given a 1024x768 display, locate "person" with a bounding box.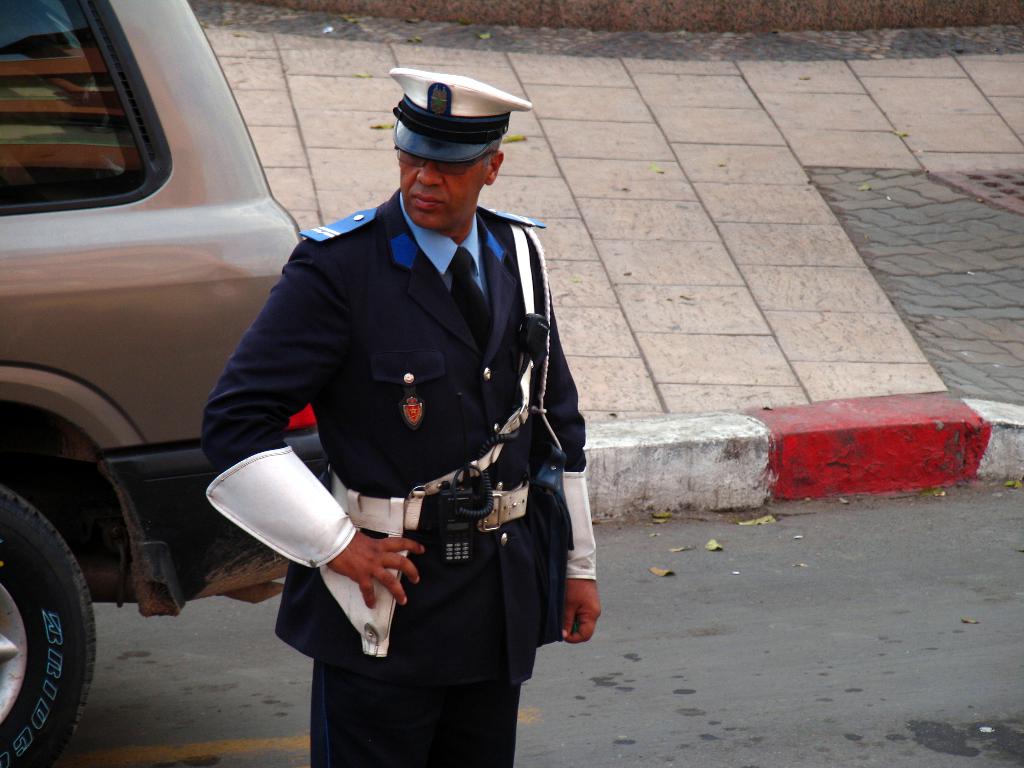
Located: box(195, 68, 600, 767).
